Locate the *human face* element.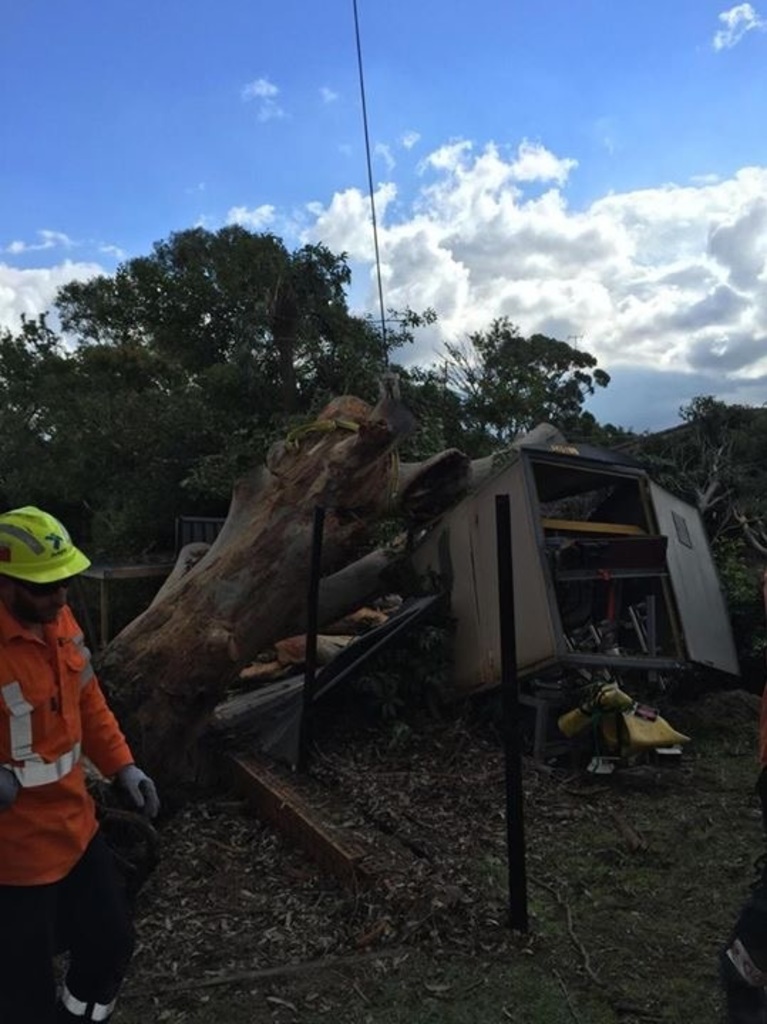
Element bbox: <box>14,585,67,619</box>.
